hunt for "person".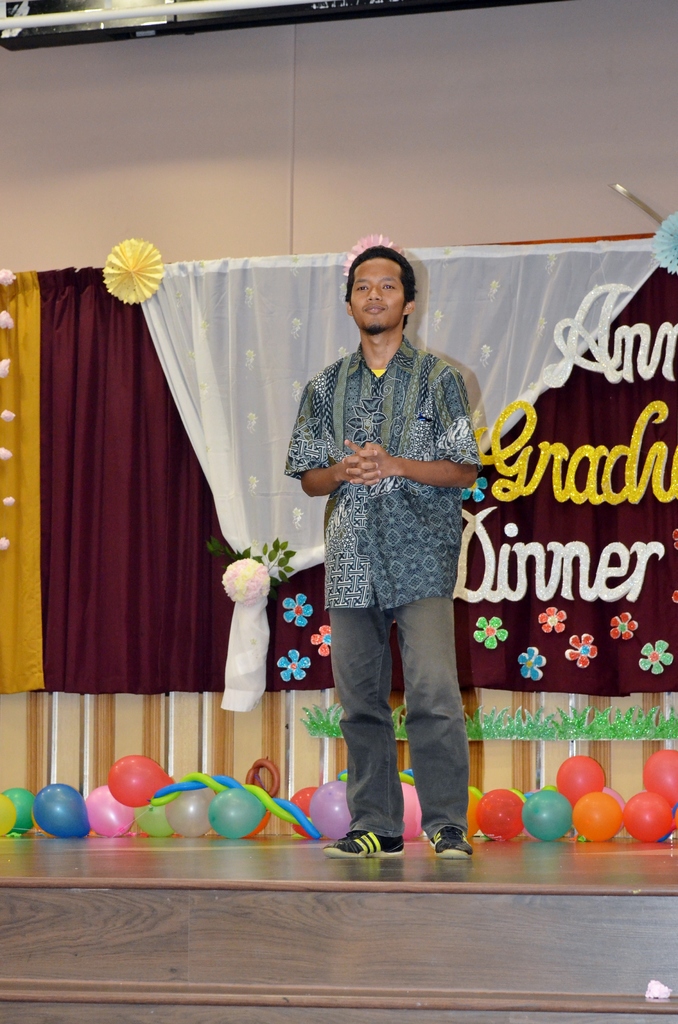
Hunted down at [x1=283, y1=239, x2=490, y2=865].
